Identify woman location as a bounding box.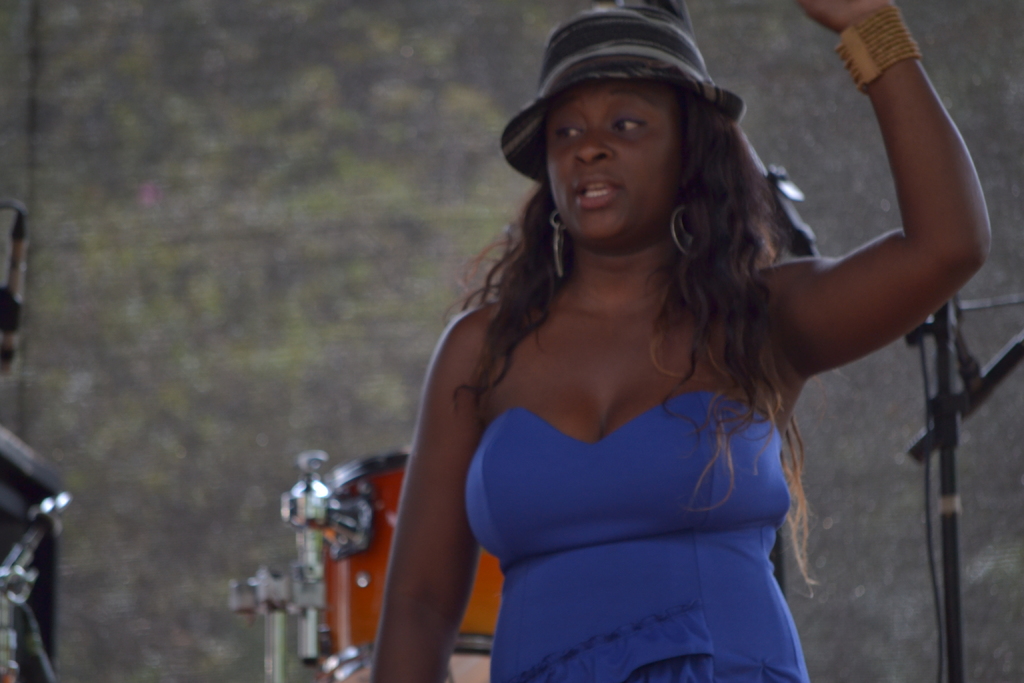
<box>339,45,898,682</box>.
